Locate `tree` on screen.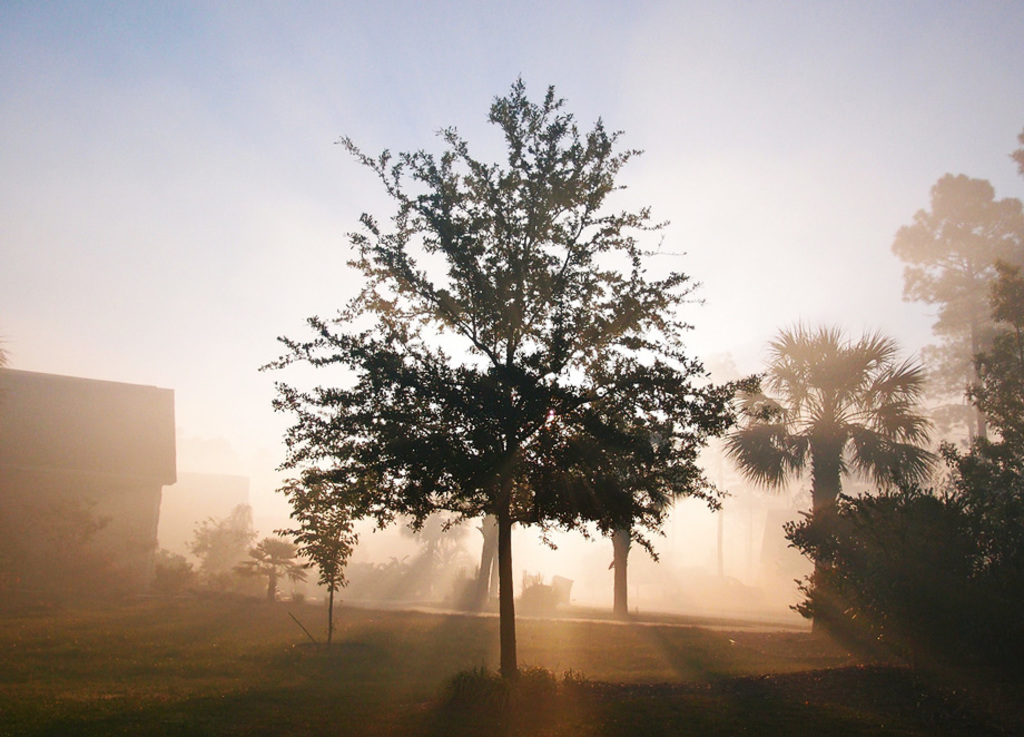
On screen at [x1=774, y1=245, x2=1023, y2=726].
